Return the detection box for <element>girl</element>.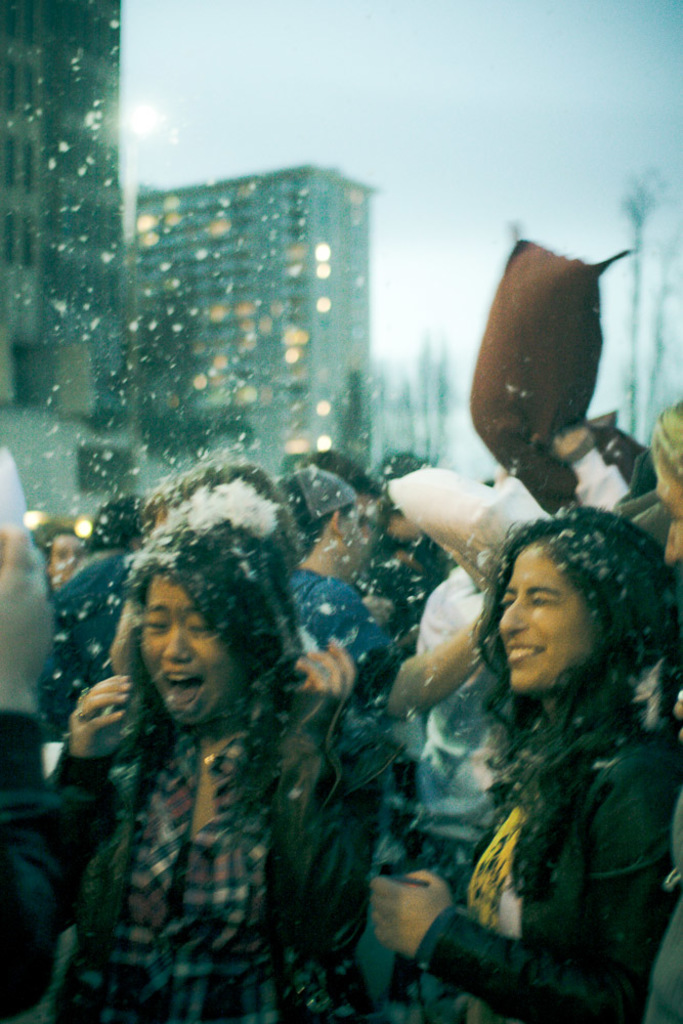
rect(31, 518, 388, 1023).
